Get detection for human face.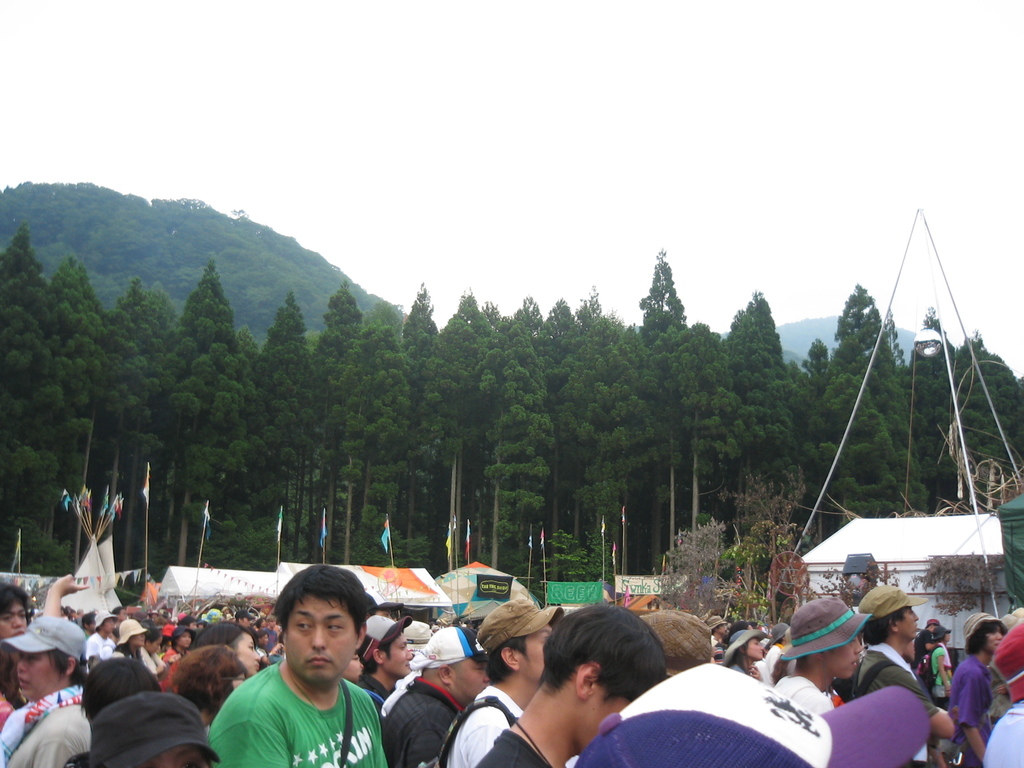
Detection: (895,609,918,638).
